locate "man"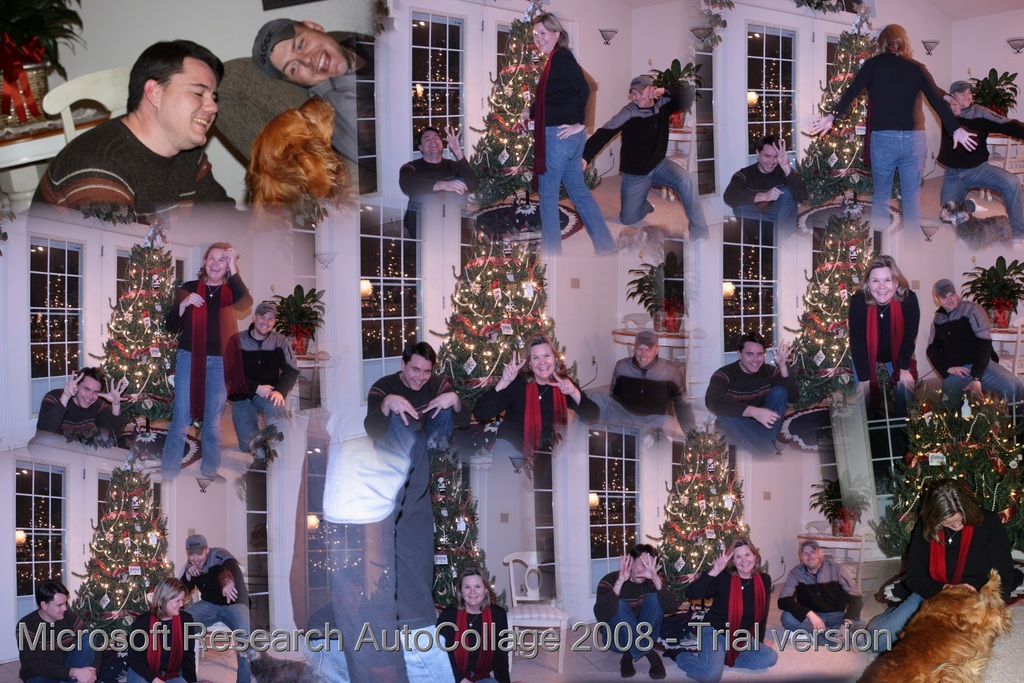
(left=365, top=340, right=471, bottom=457)
